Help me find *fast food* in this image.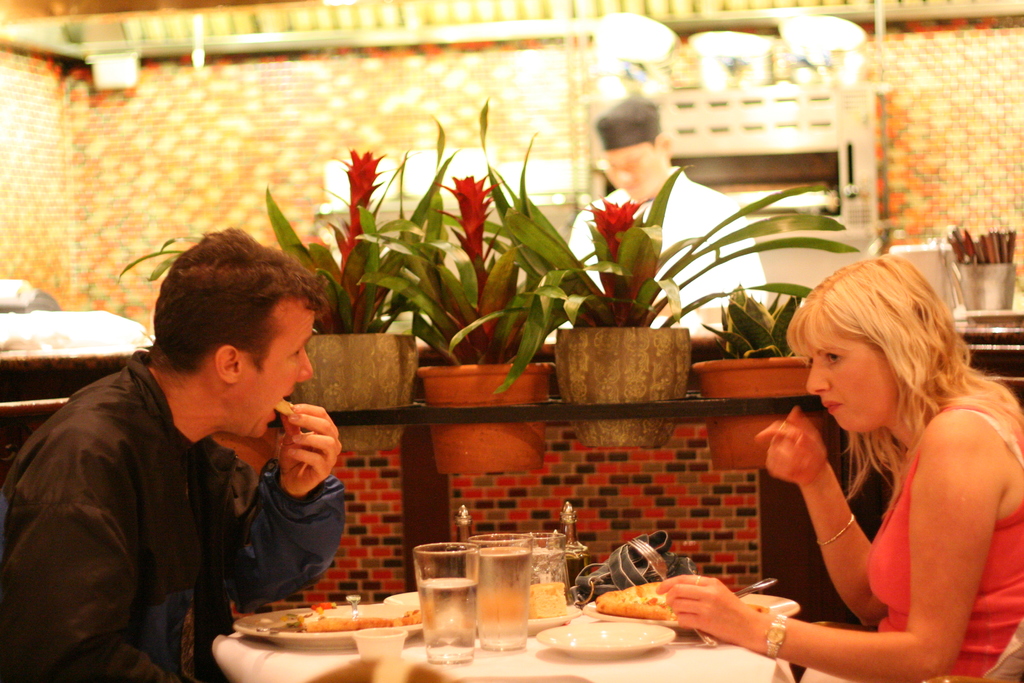
Found it: Rect(605, 577, 690, 614).
